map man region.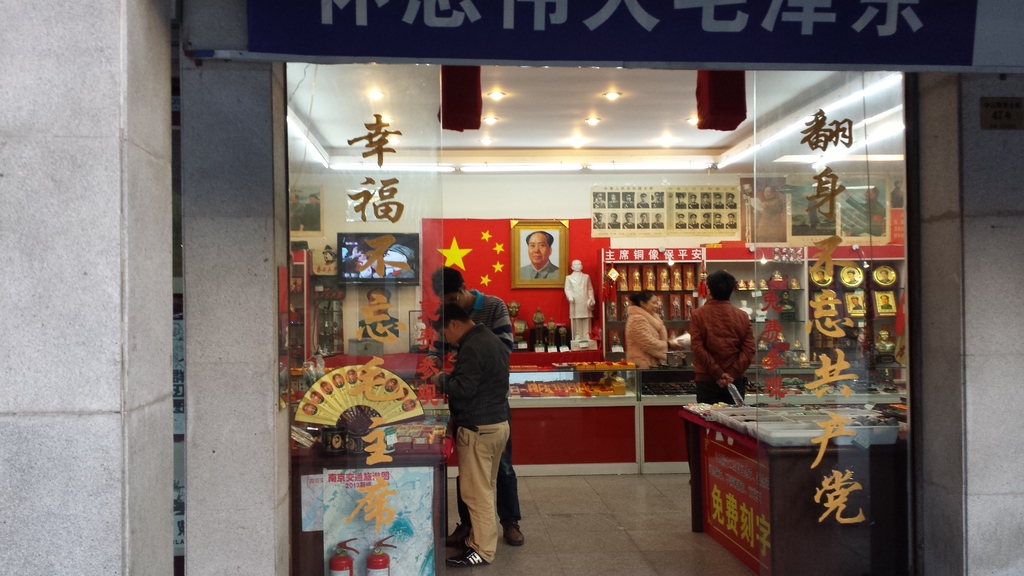
Mapped to <region>428, 307, 515, 570</region>.
